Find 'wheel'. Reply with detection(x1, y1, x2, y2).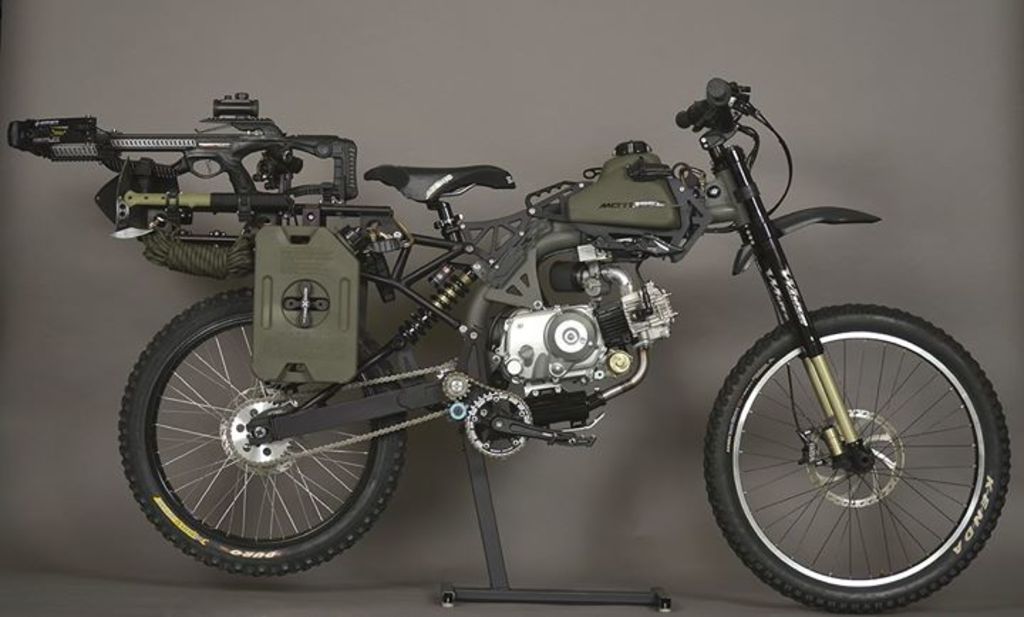
detection(117, 287, 402, 573).
